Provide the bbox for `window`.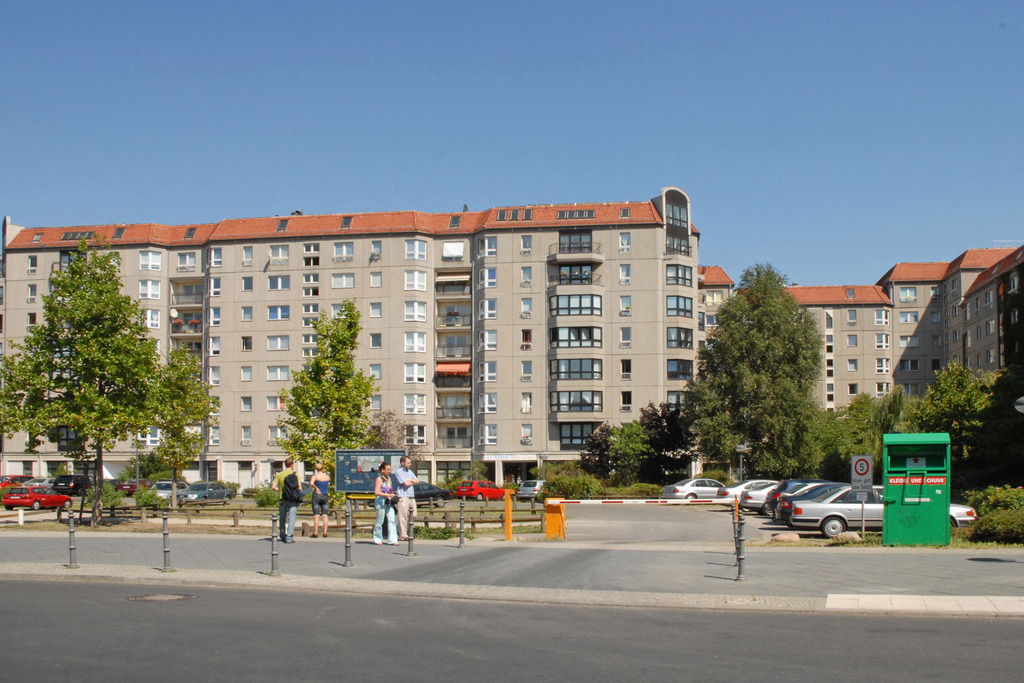
rect(516, 293, 538, 322).
